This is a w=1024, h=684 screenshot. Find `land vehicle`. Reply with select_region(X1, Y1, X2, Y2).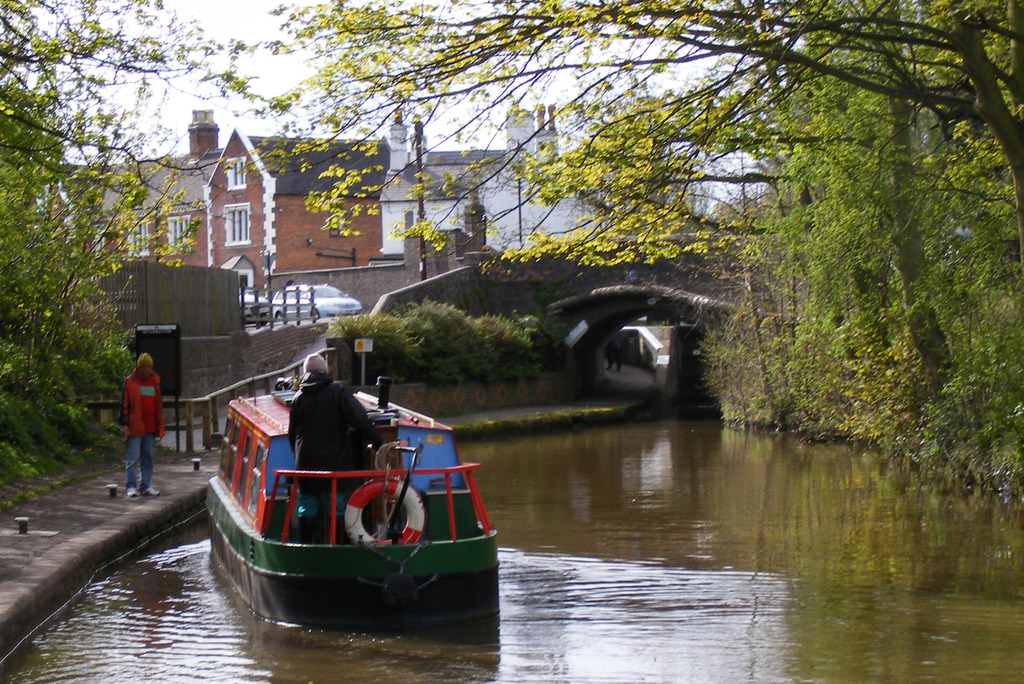
select_region(237, 289, 270, 326).
